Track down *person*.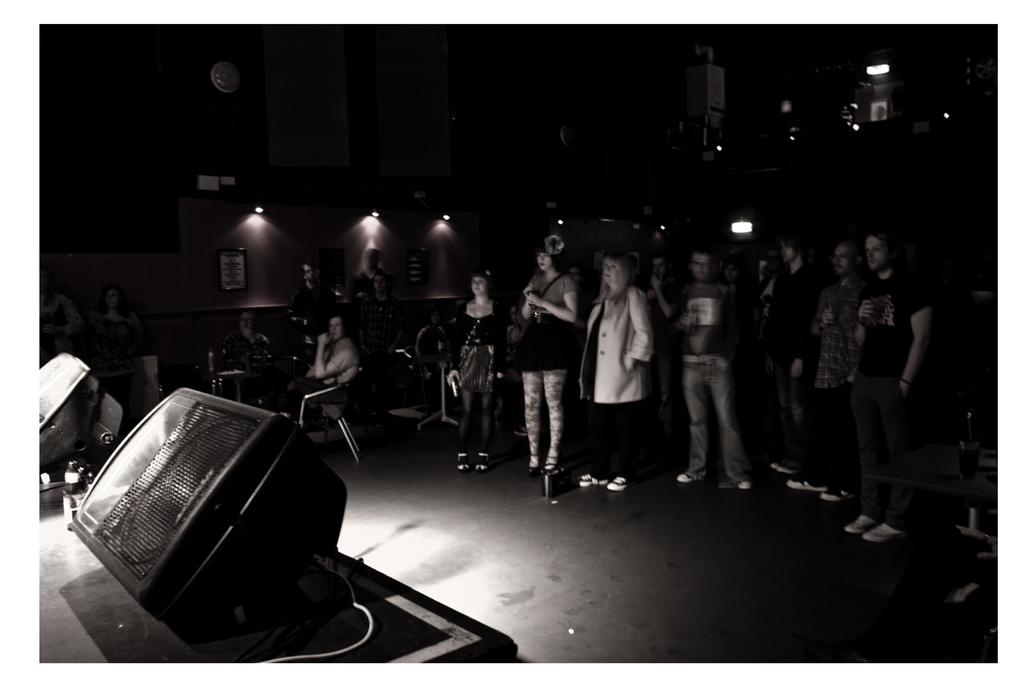
Tracked to BBox(498, 241, 570, 473).
